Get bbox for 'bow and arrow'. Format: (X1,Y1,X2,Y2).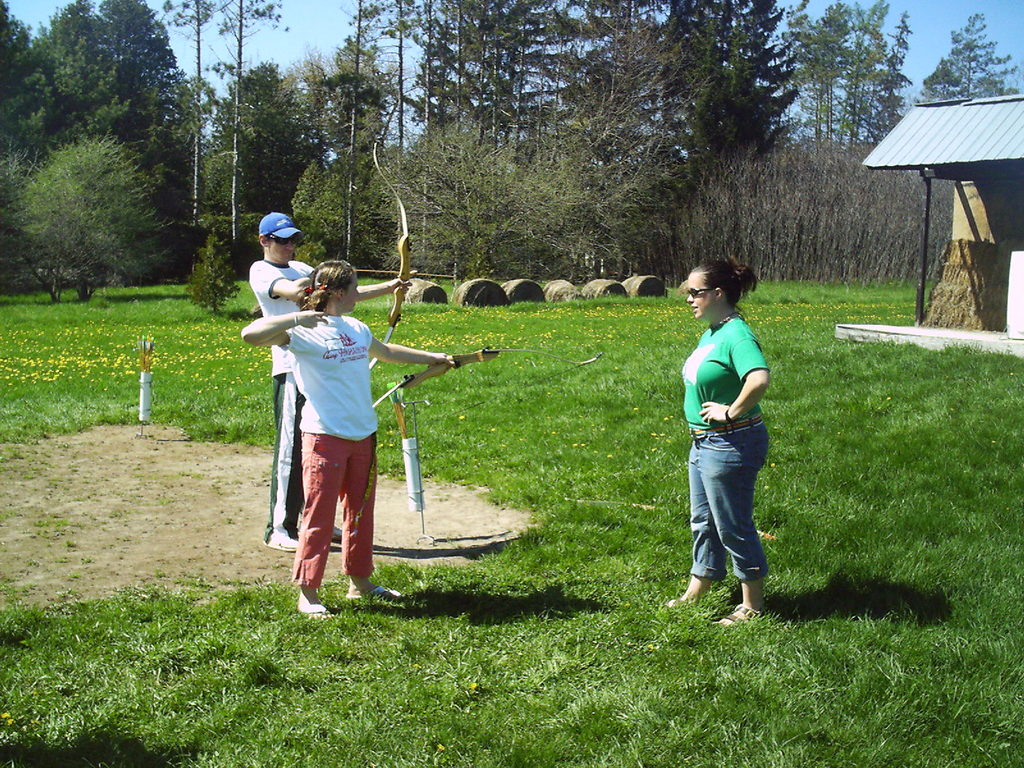
(389,380,406,440).
